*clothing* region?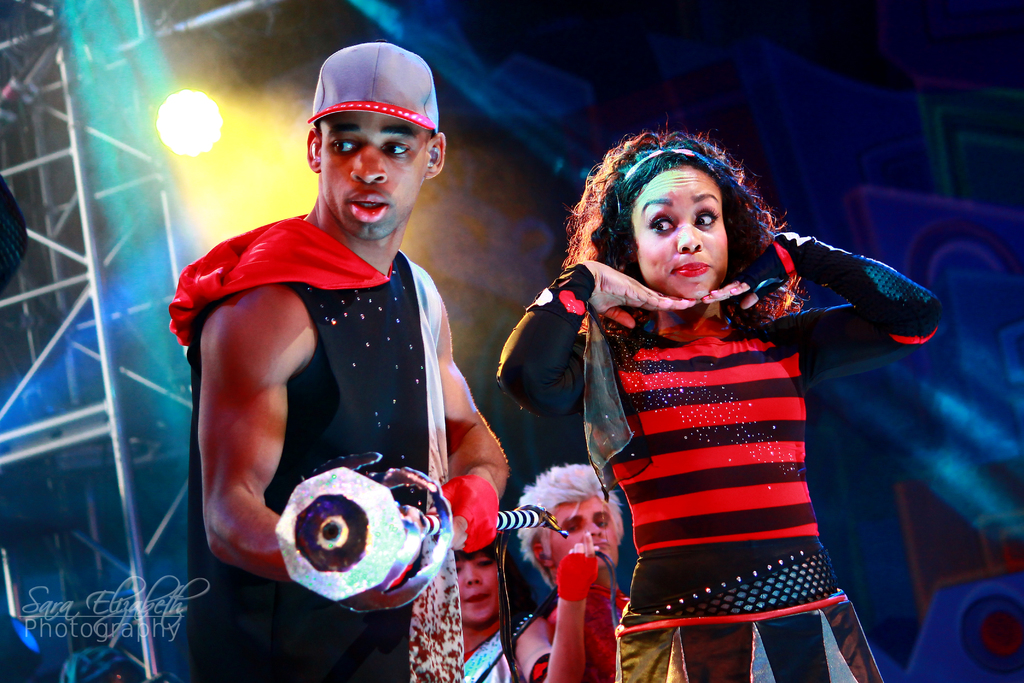
box=[548, 211, 890, 666]
